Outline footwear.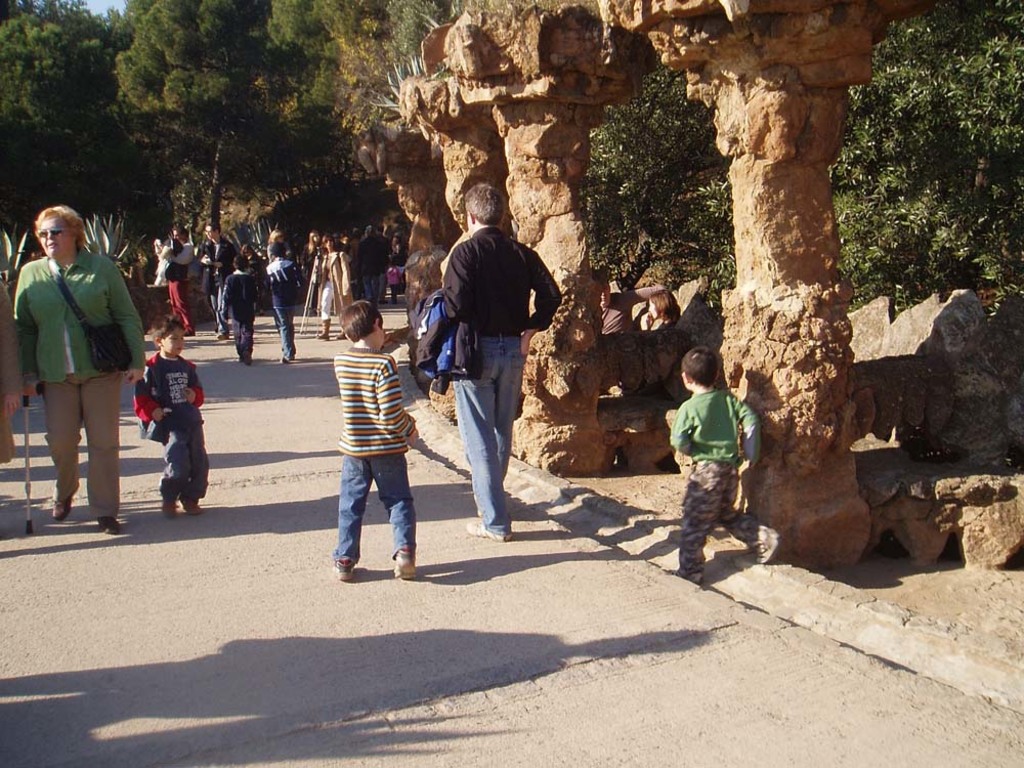
Outline: 283/356/296/366.
